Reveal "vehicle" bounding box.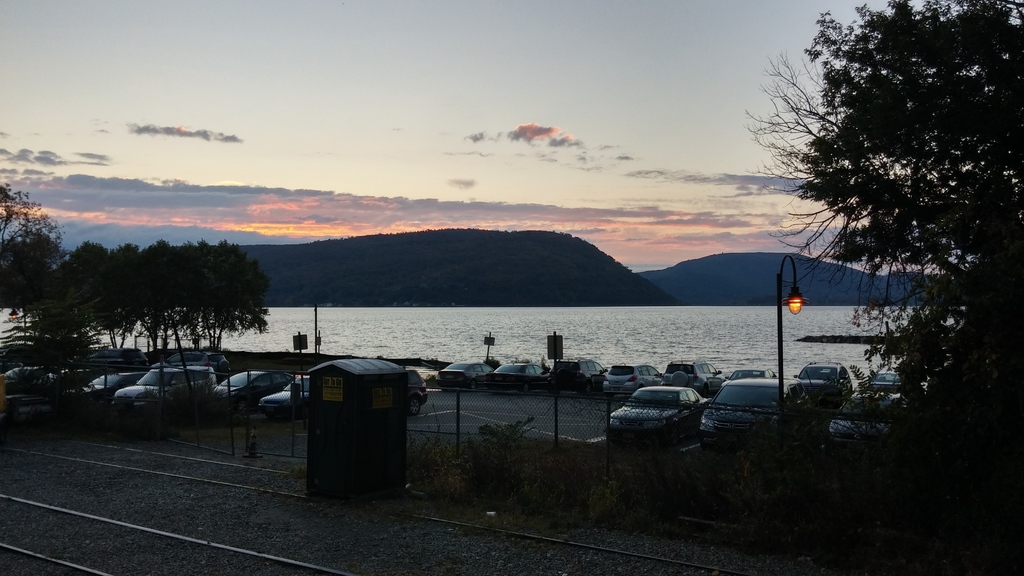
Revealed: bbox(733, 360, 778, 376).
